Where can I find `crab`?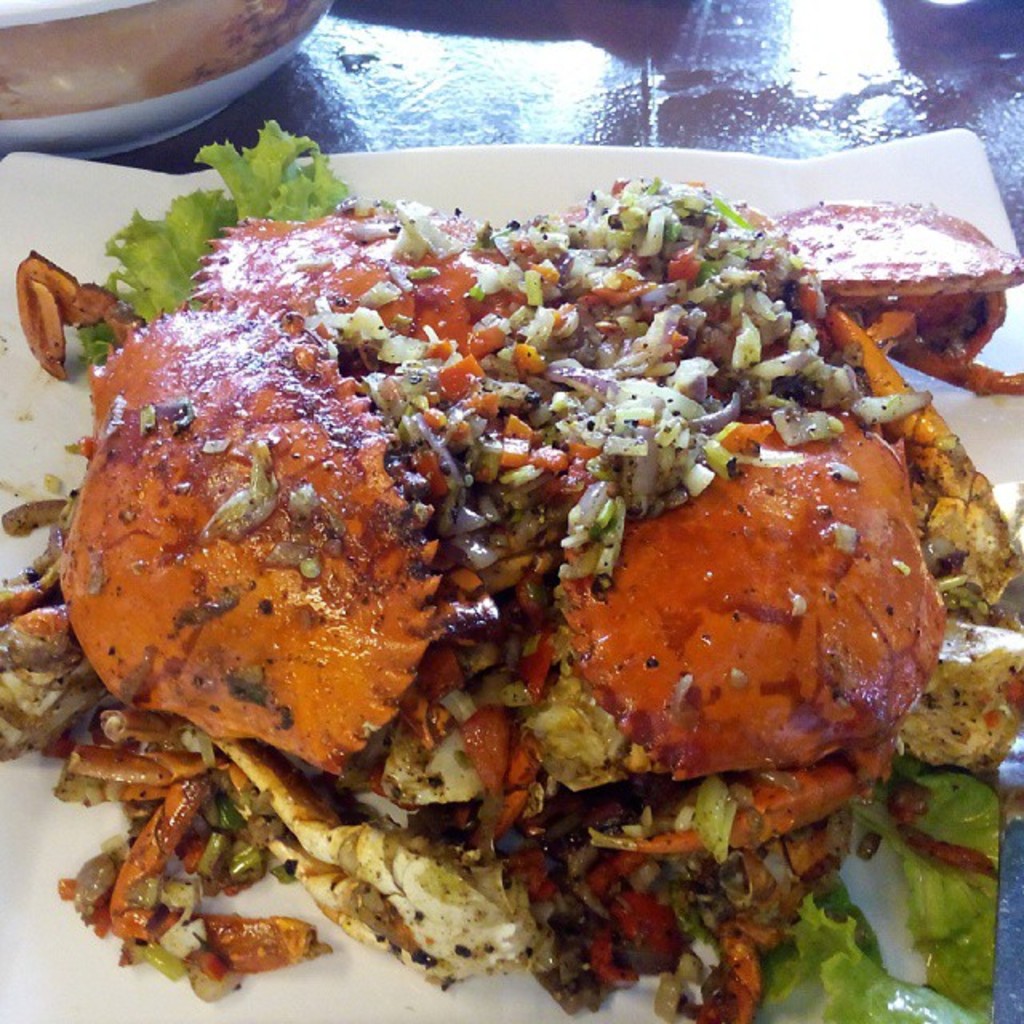
You can find it at x1=531 y1=182 x2=1022 y2=400.
